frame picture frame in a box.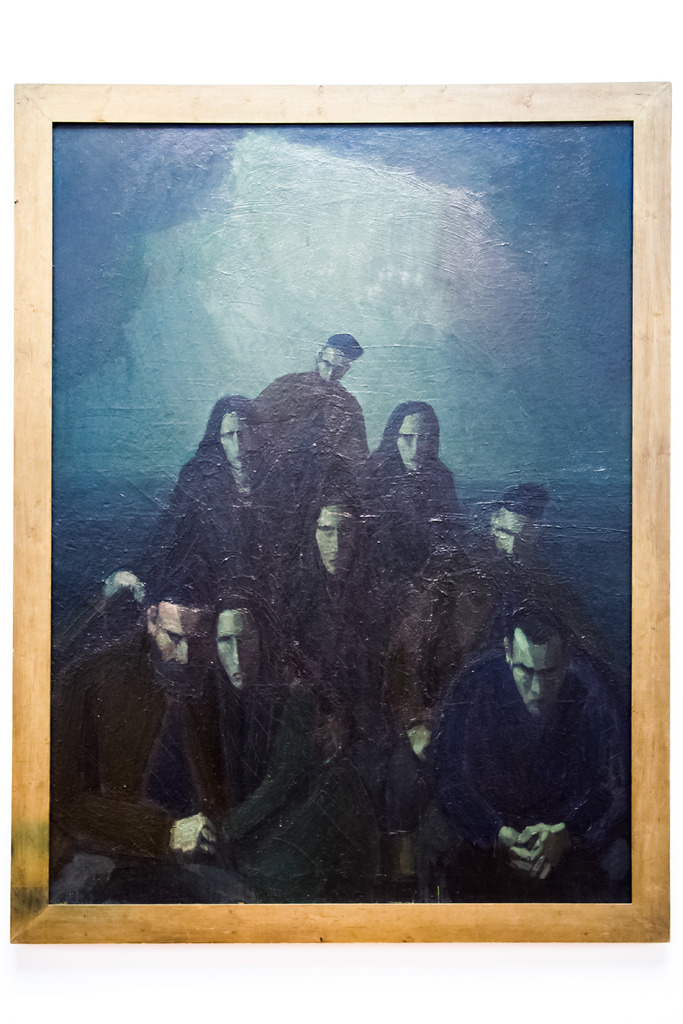
Rect(8, 81, 668, 944).
